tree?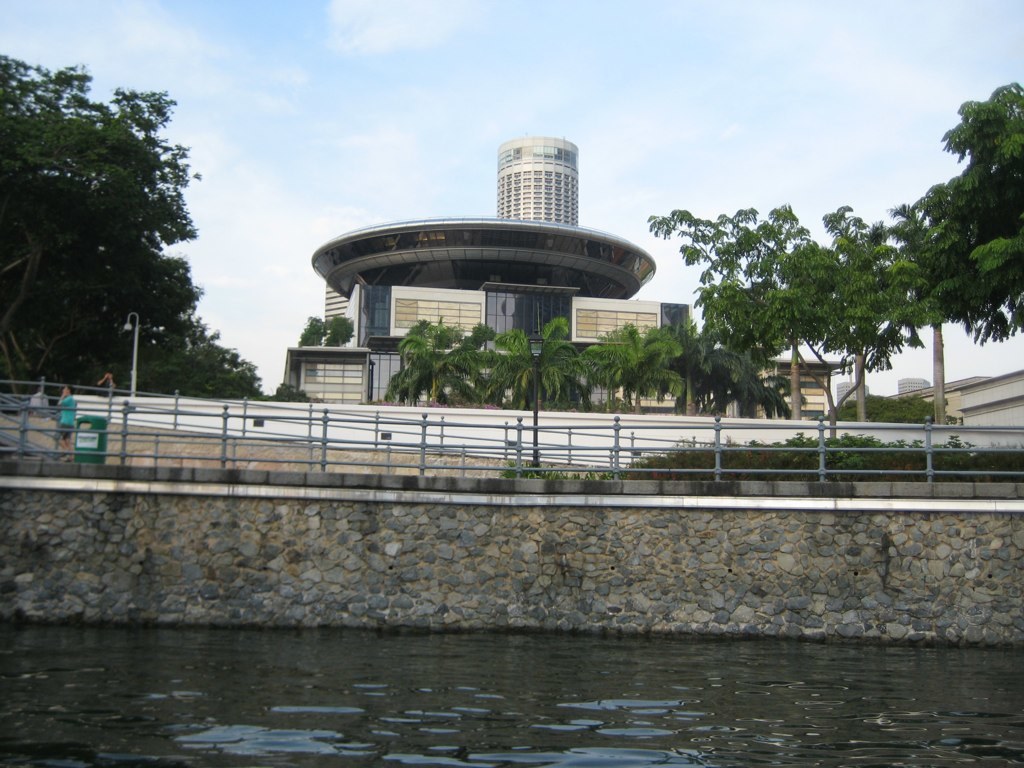
bbox(377, 355, 423, 404)
